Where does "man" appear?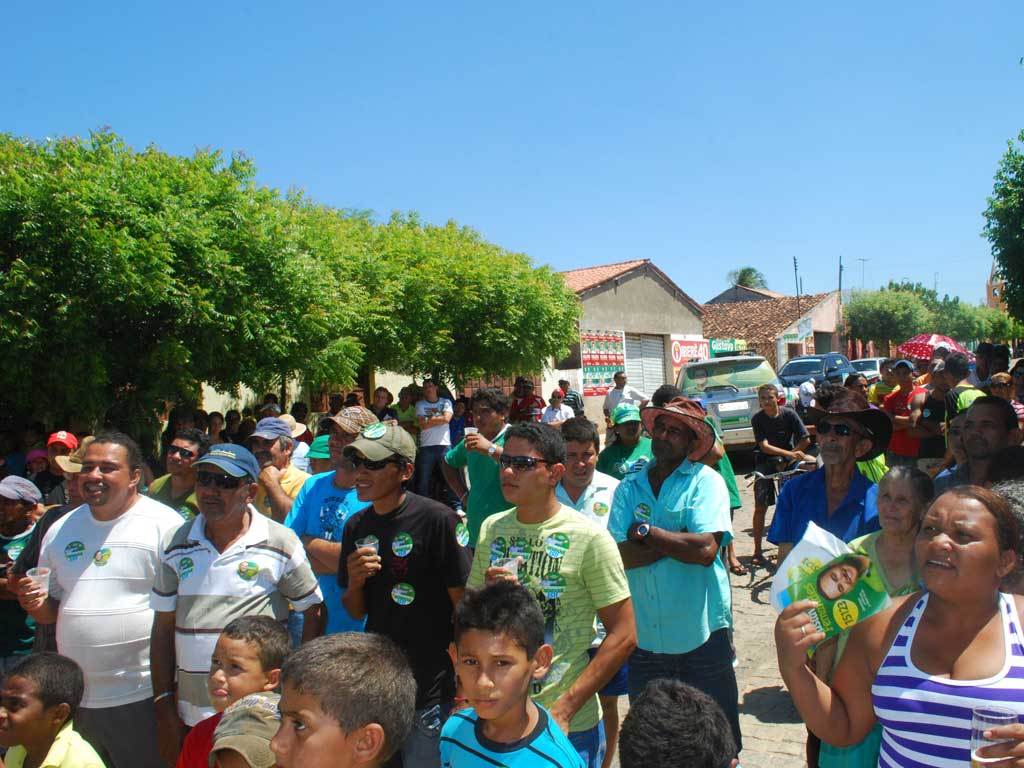
Appears at bbox(772, 381, 880, 562).
